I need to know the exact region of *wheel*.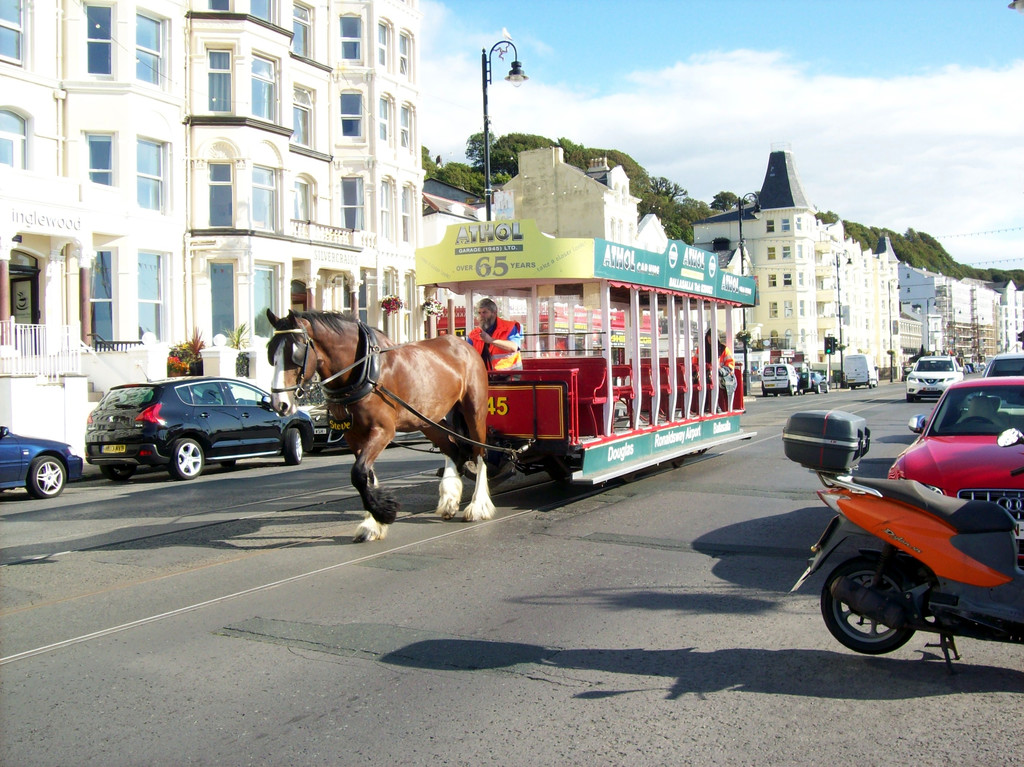
Region: [left=221, top=459, right=235, bottom=467].
